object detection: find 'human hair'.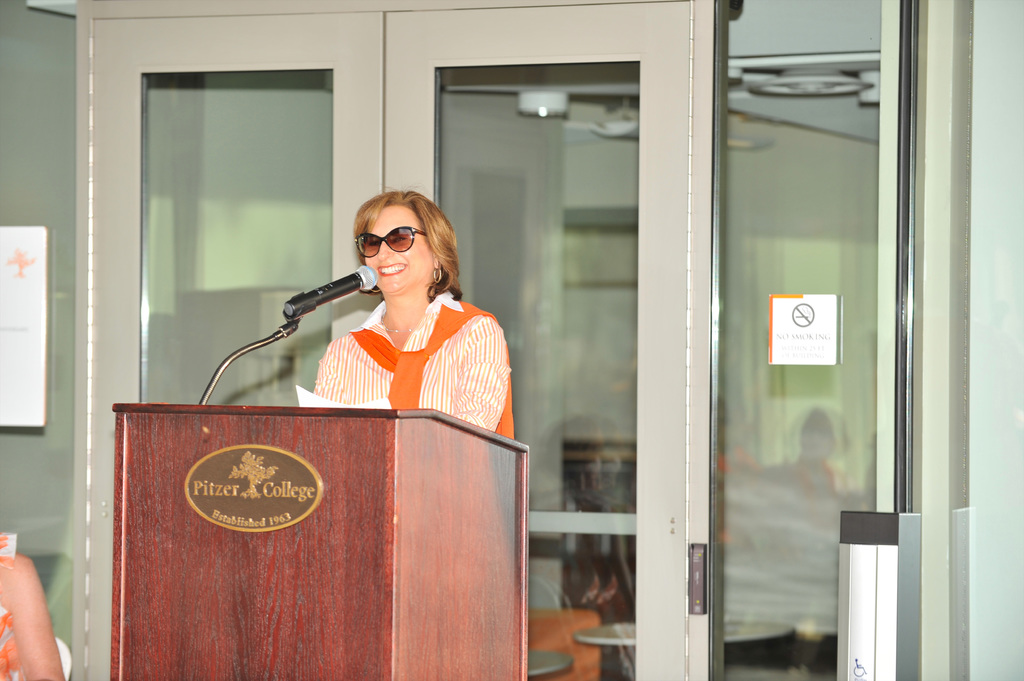
bbox(343, 184, 454, 306).
